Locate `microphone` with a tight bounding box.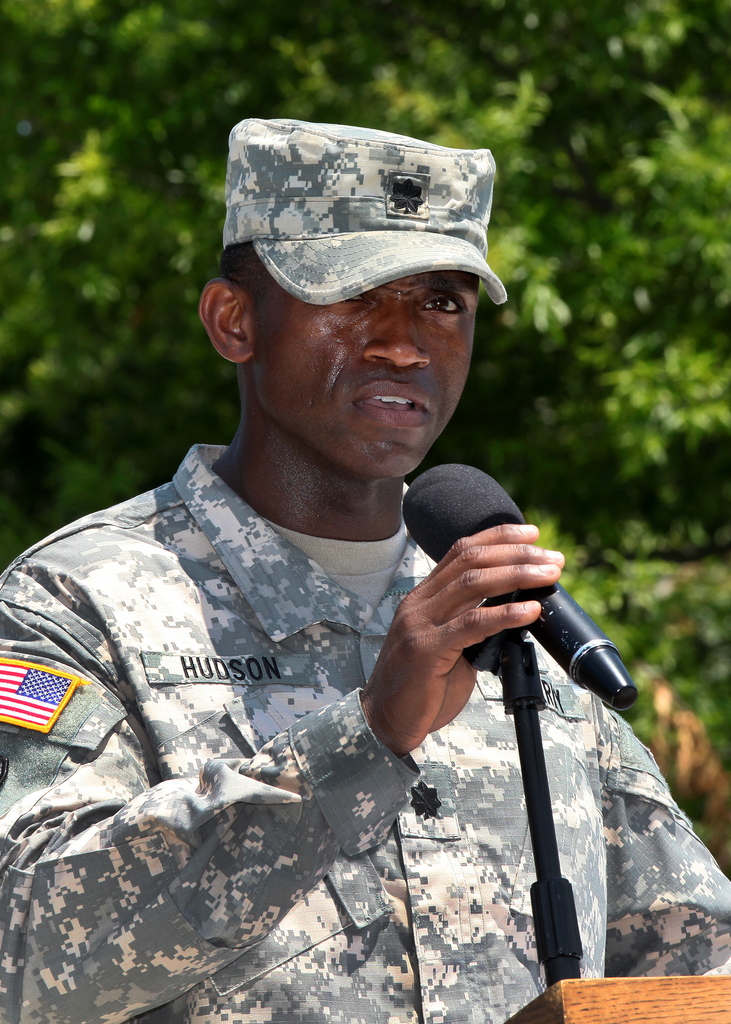
pyautogui.locateOnScreen(437, 521, 629, 720).
